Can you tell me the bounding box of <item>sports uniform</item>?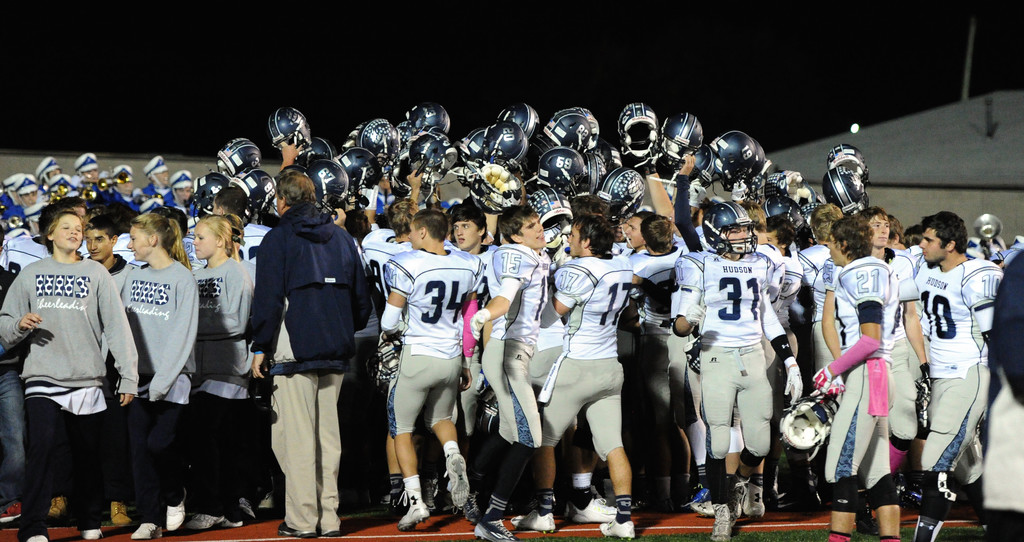
(906, 252, 1014, 476).
